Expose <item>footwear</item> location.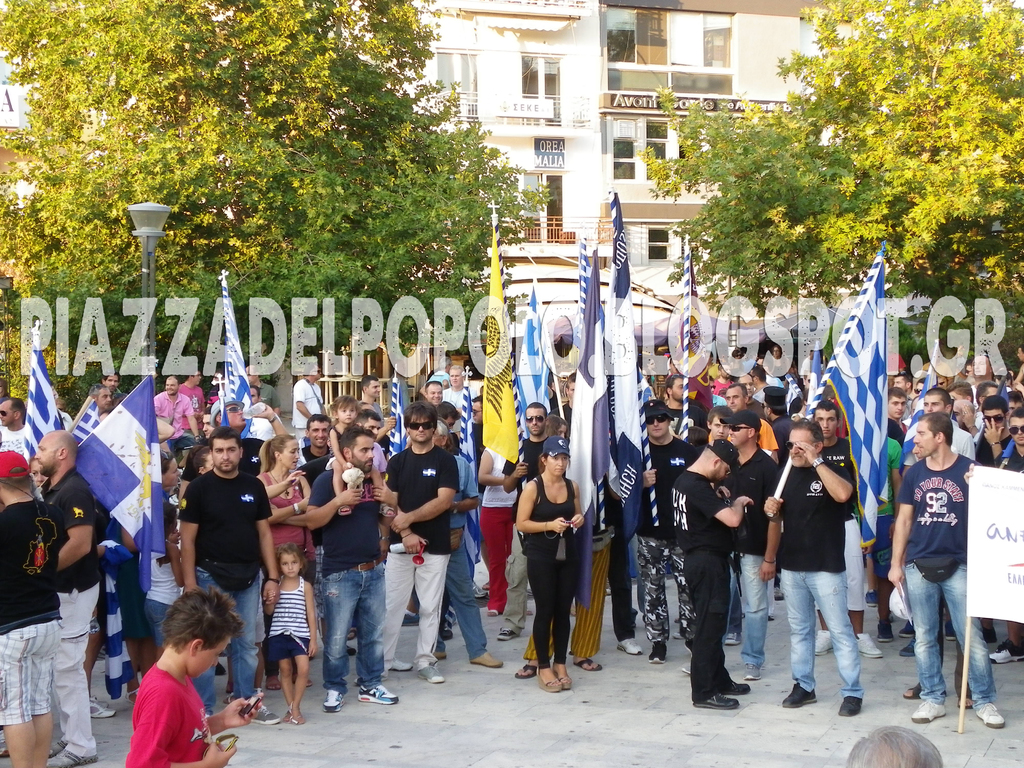
Exposed at <bbox>856, 632, 883, 656</bbox>.
